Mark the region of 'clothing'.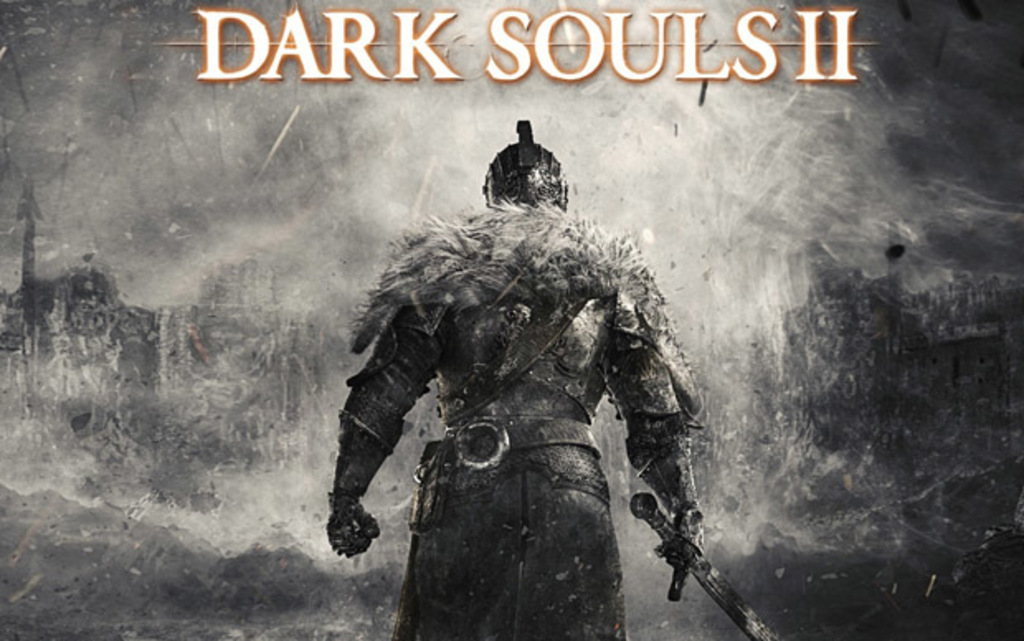
Region: bbox(327, 197, 705, 639).
